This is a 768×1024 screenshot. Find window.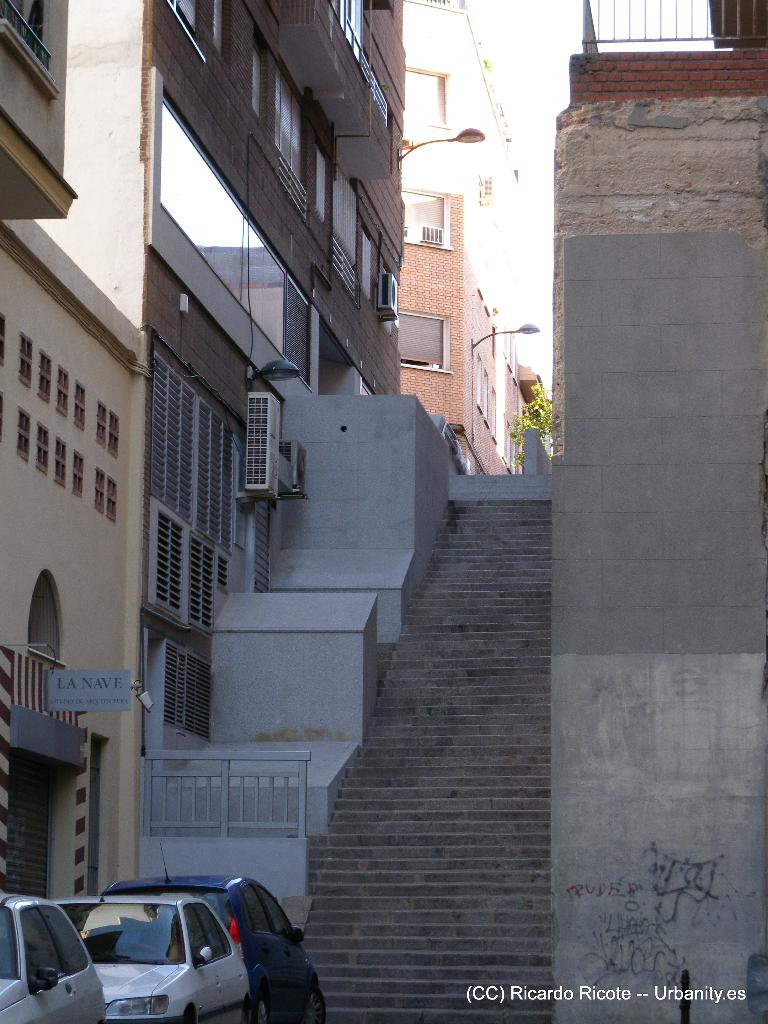
Bounding box: rect(386, 291, 472, 356).
